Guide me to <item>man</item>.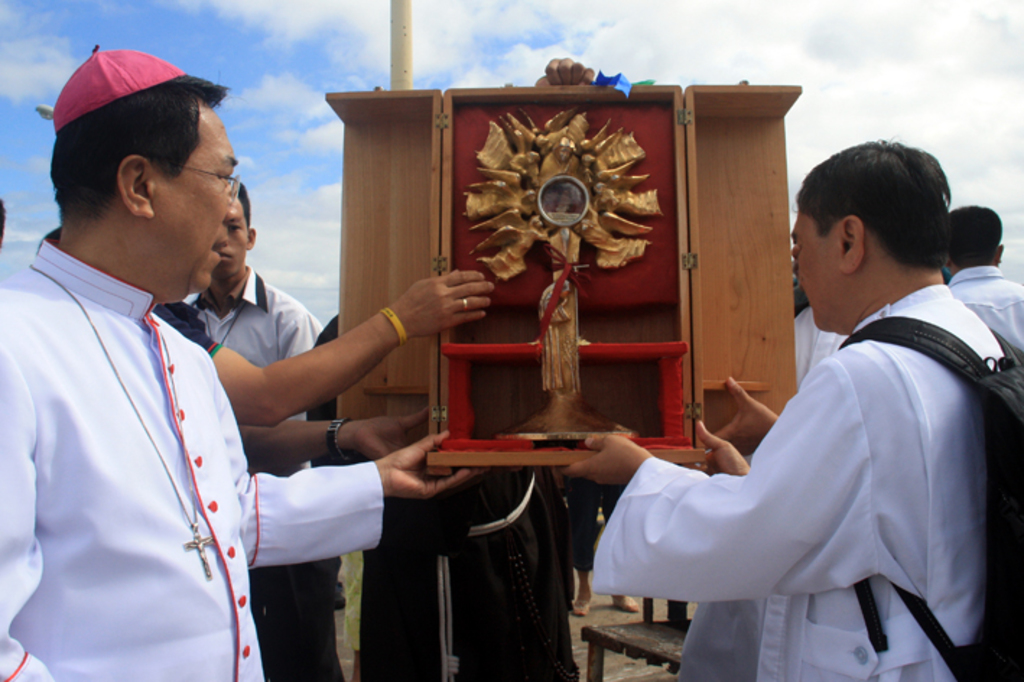
Guidance: 796, 225, 846, 393.
